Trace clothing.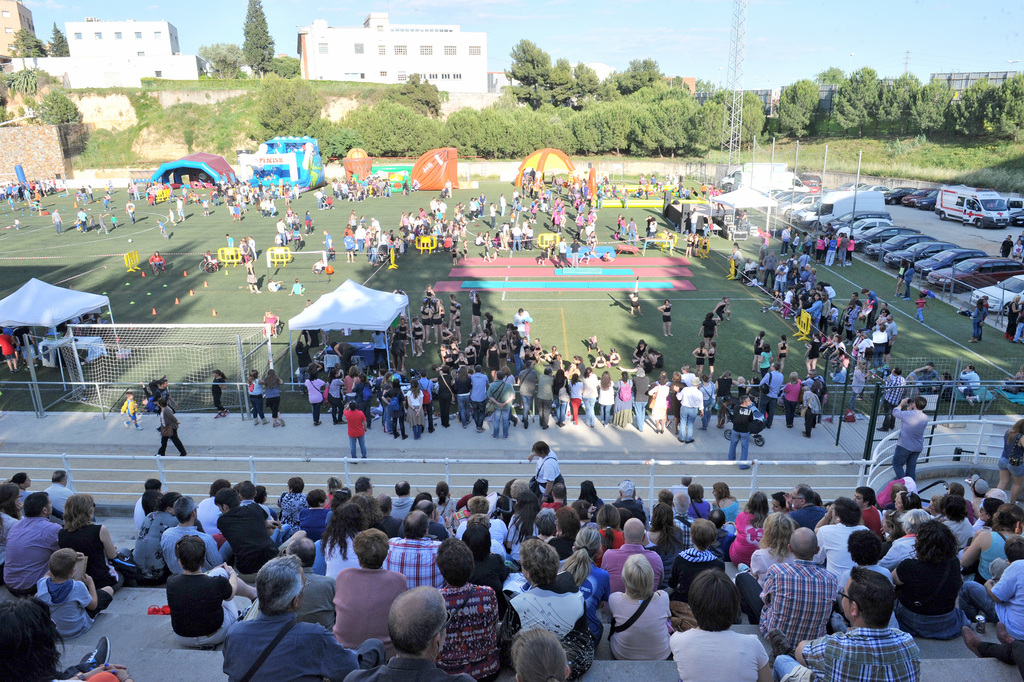
Traced to bbox=[520, 228, 534, 253].
